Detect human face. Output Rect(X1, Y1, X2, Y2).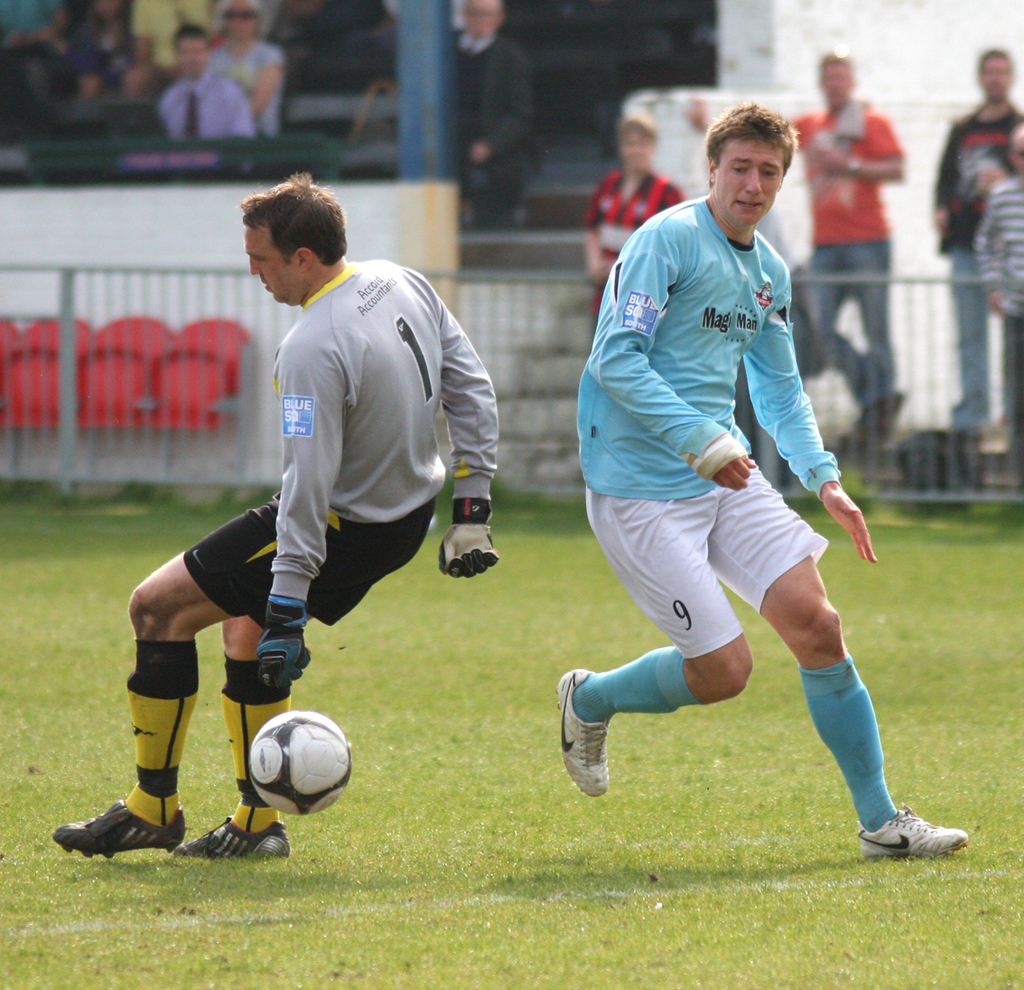
Rect(712, 147, 785, 225).
